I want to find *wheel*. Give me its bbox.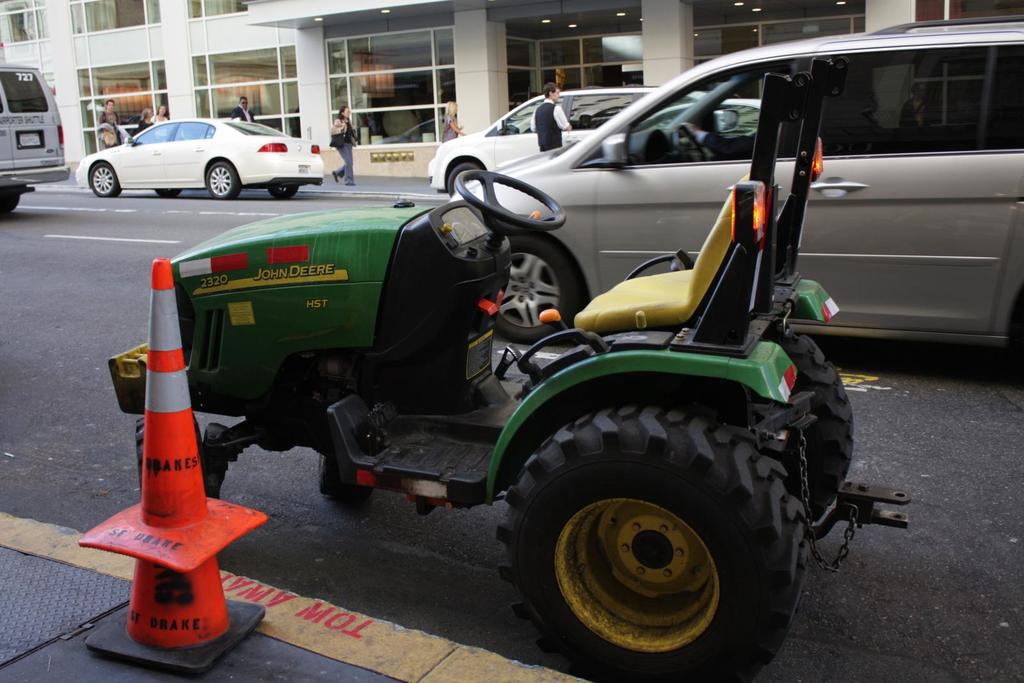
x1=90 y1=163 x2=119 y2=196.
